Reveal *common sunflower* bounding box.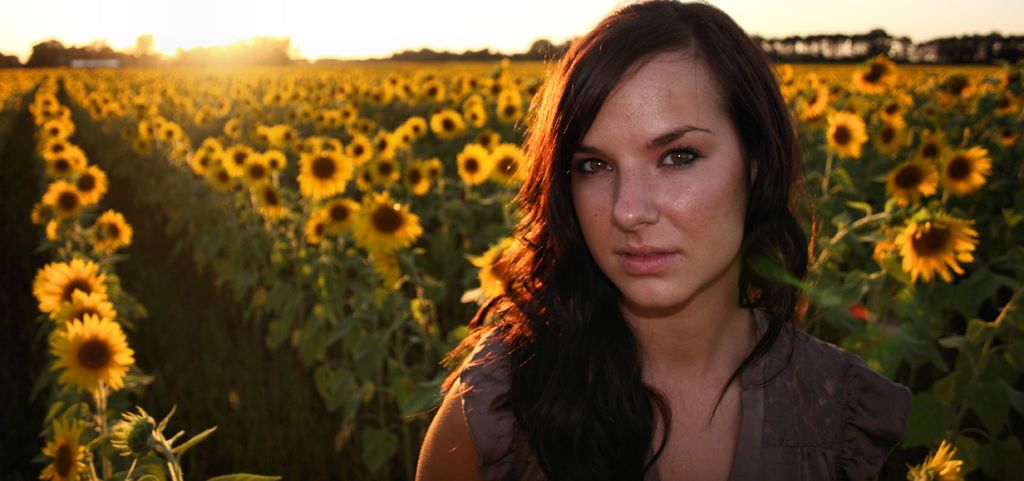
Revealed: box(295, 143, 363, 208).
